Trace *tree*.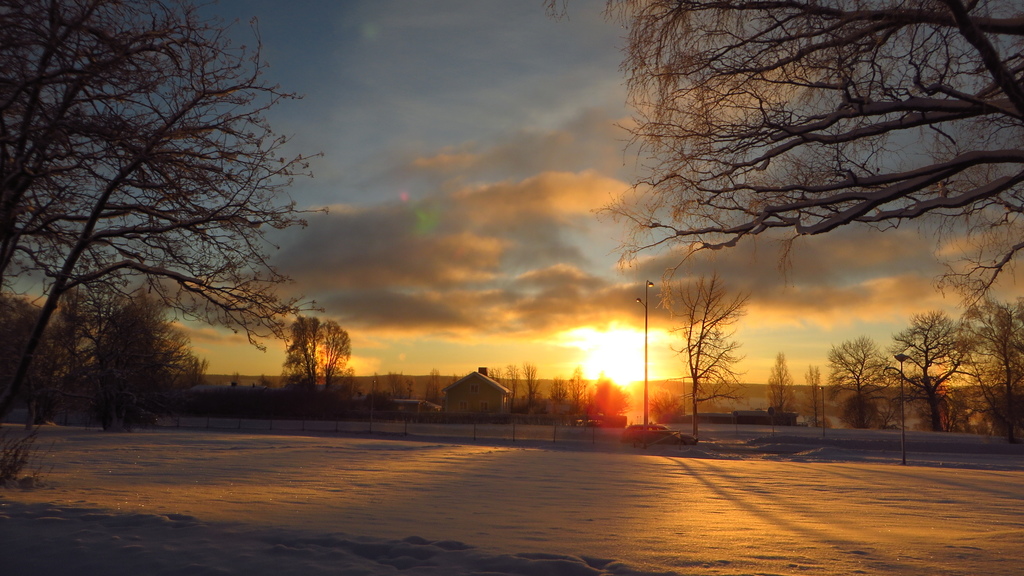
Traced to pyautogui.locateOnScreen(0, 0, 328, 481).
